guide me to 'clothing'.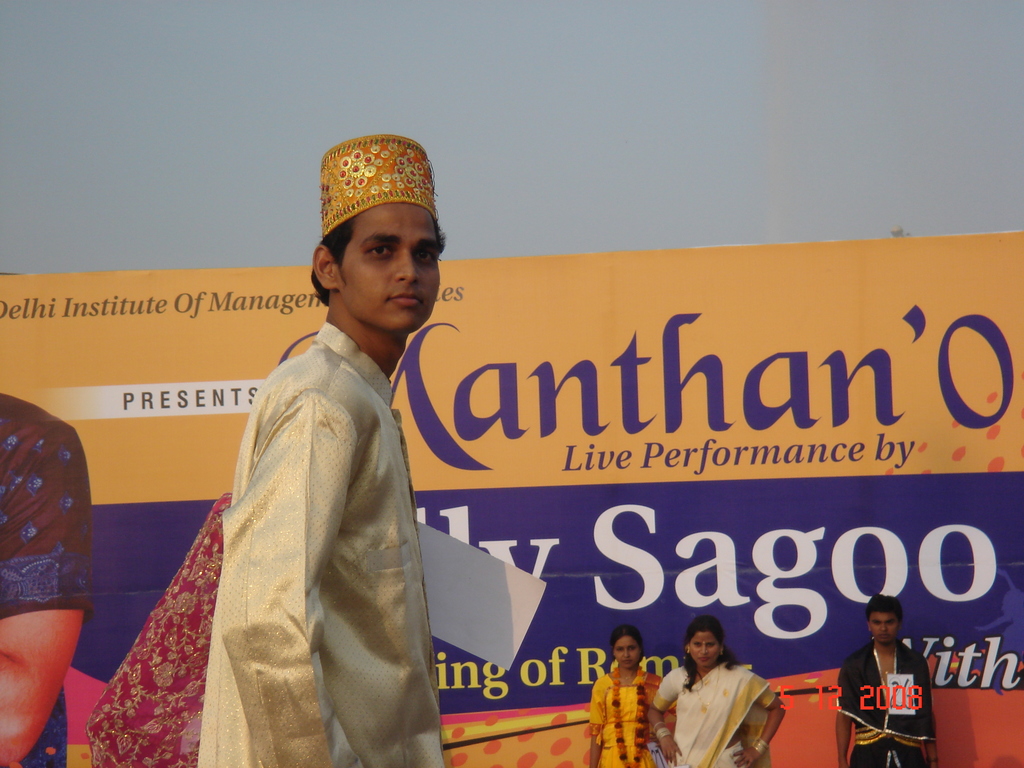
Guidance: <bbox>589, 664, 665, 767</bbox>.
